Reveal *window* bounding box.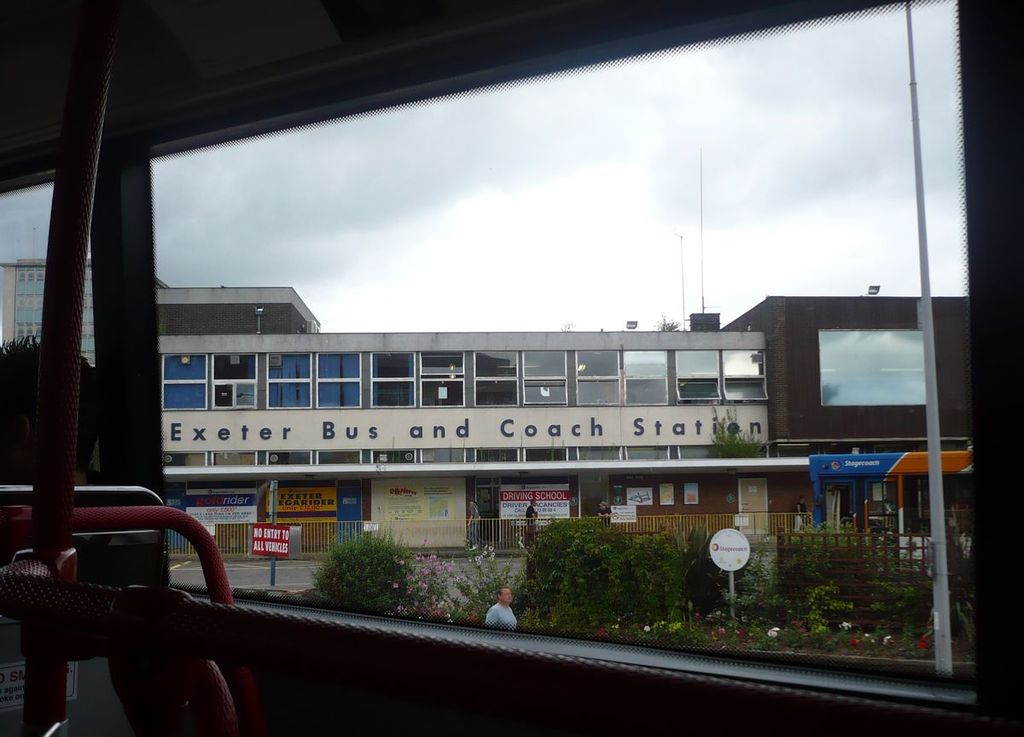
Revealed: crop(719, 346, 763, 399).
